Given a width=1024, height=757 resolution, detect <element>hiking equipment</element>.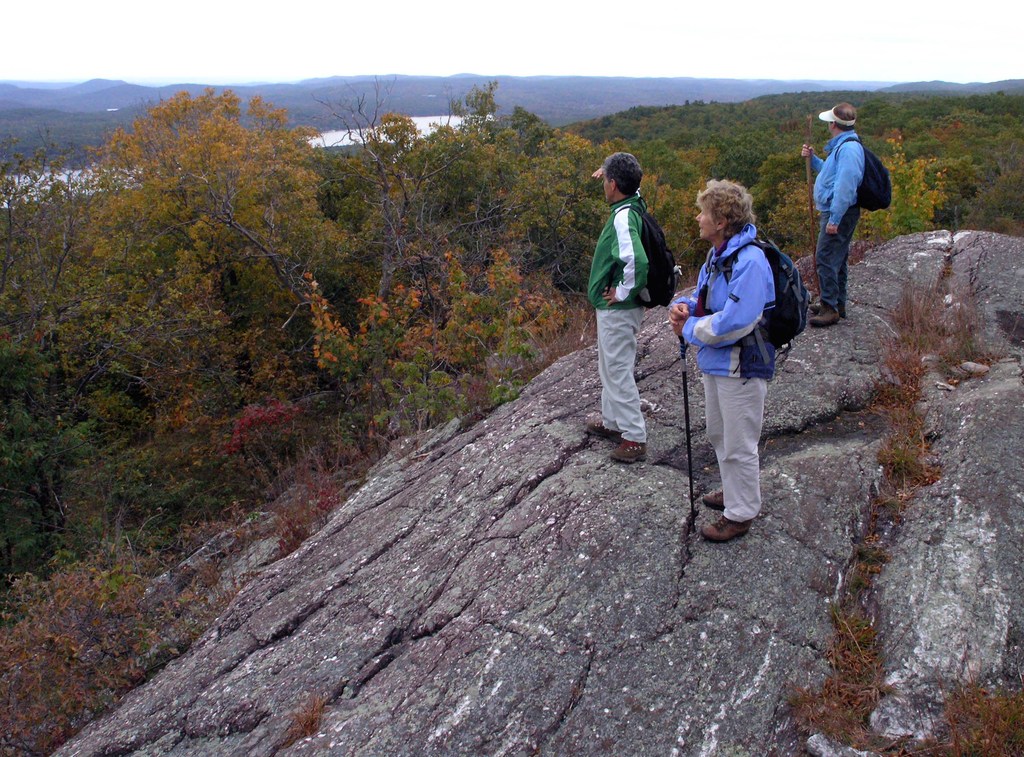
(x1=682, y1=336, x2=694, y2=528).
